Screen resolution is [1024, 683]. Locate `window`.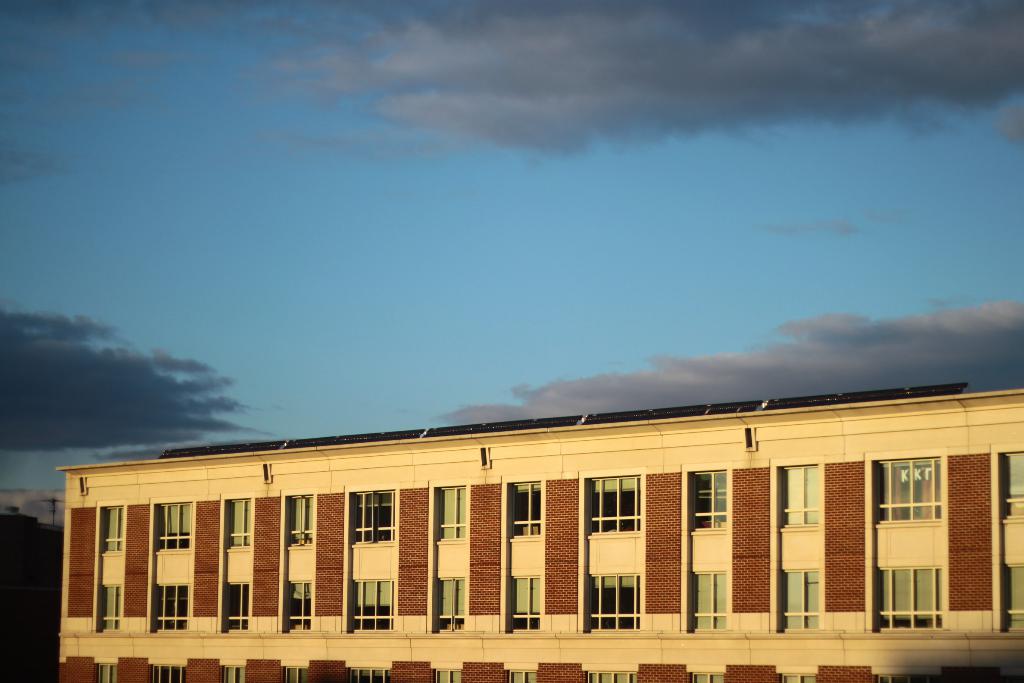
bbox=(148, 661, 188, 682).
